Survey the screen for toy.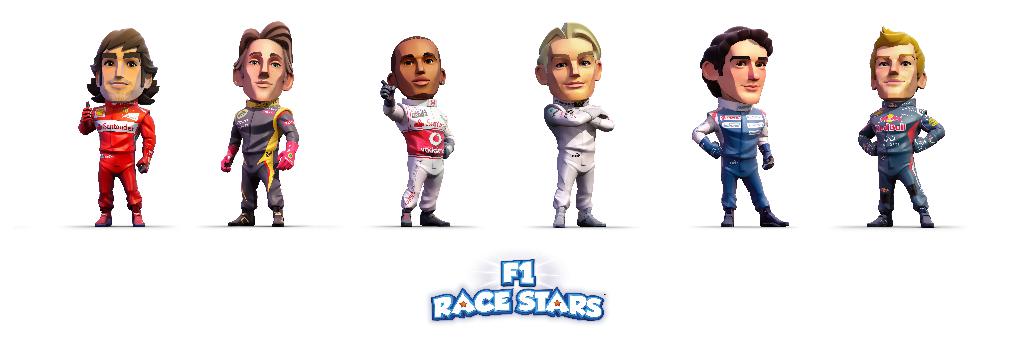
Survey found: select_region(524, 26, 628, 224).
